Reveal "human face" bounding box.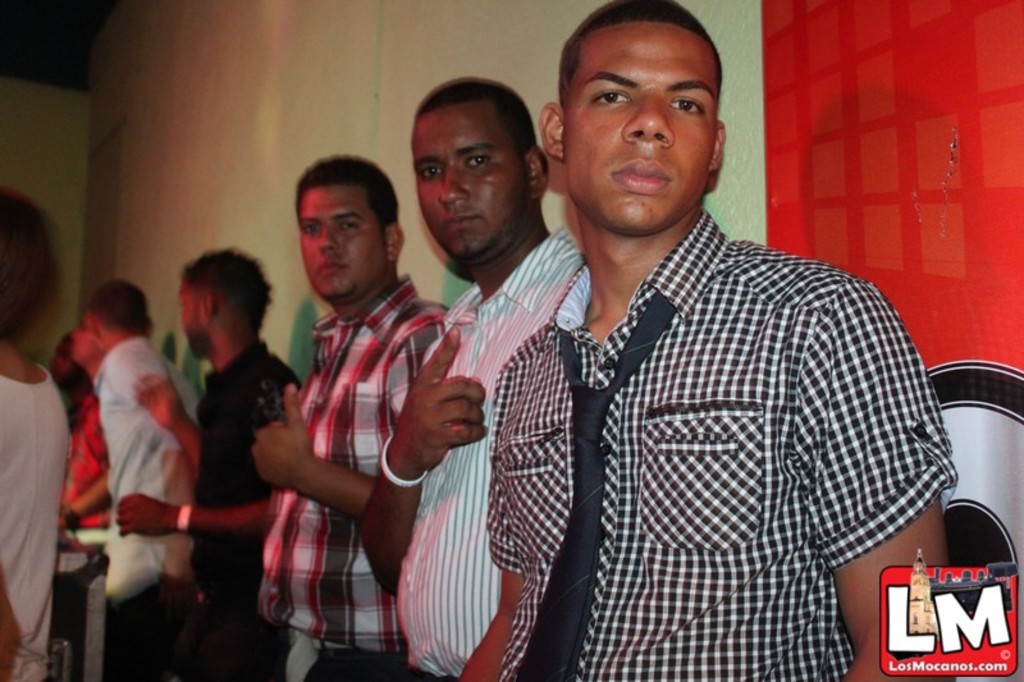
Revealed: Rect(412, 104, 527, 265).
